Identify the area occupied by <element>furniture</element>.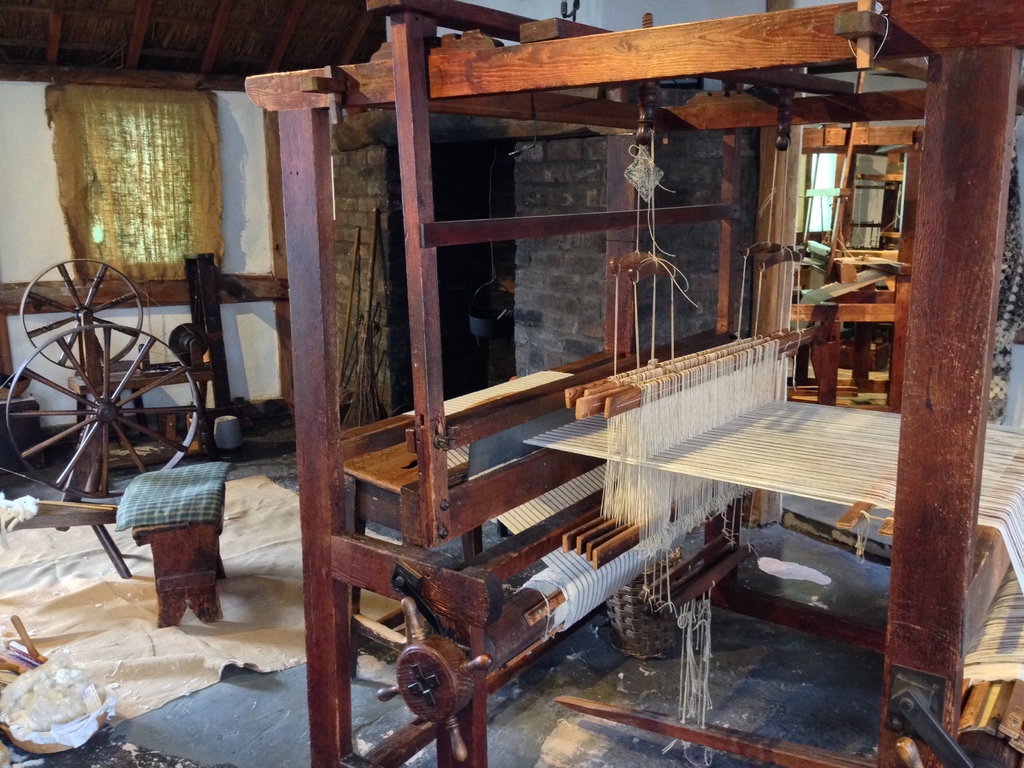
Area: bbox(338, 440, 507, 681).
